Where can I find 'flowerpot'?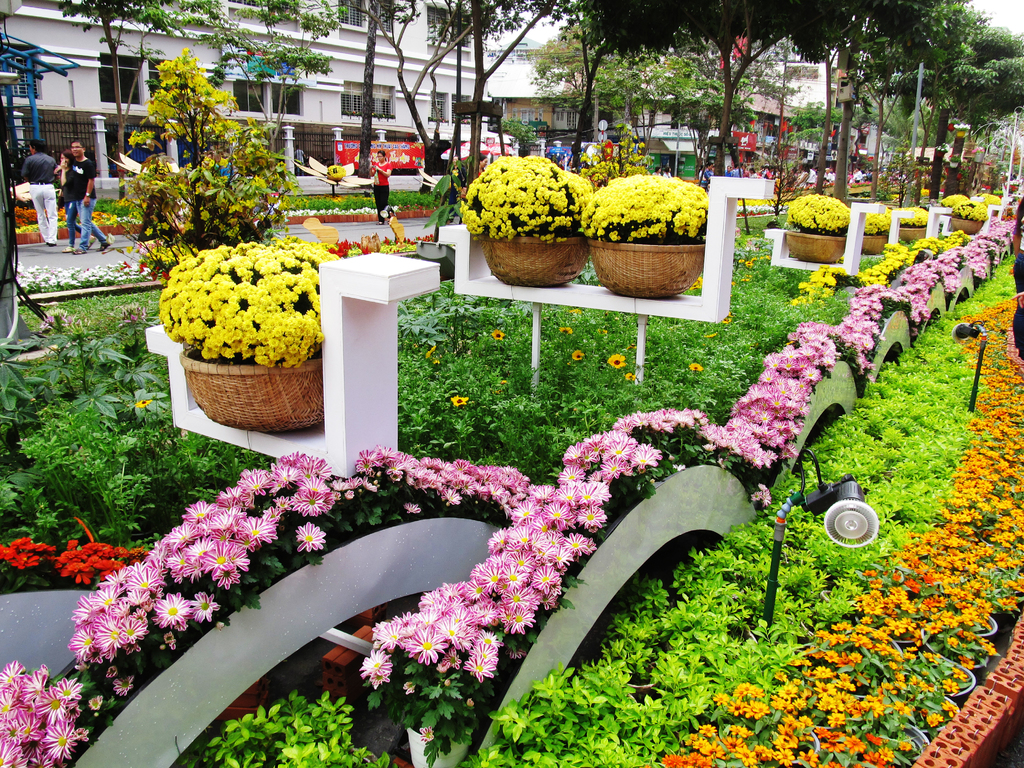
You can find it at {"x1": 943, "y1": 212, "x2": 981, "y2": 234}.
